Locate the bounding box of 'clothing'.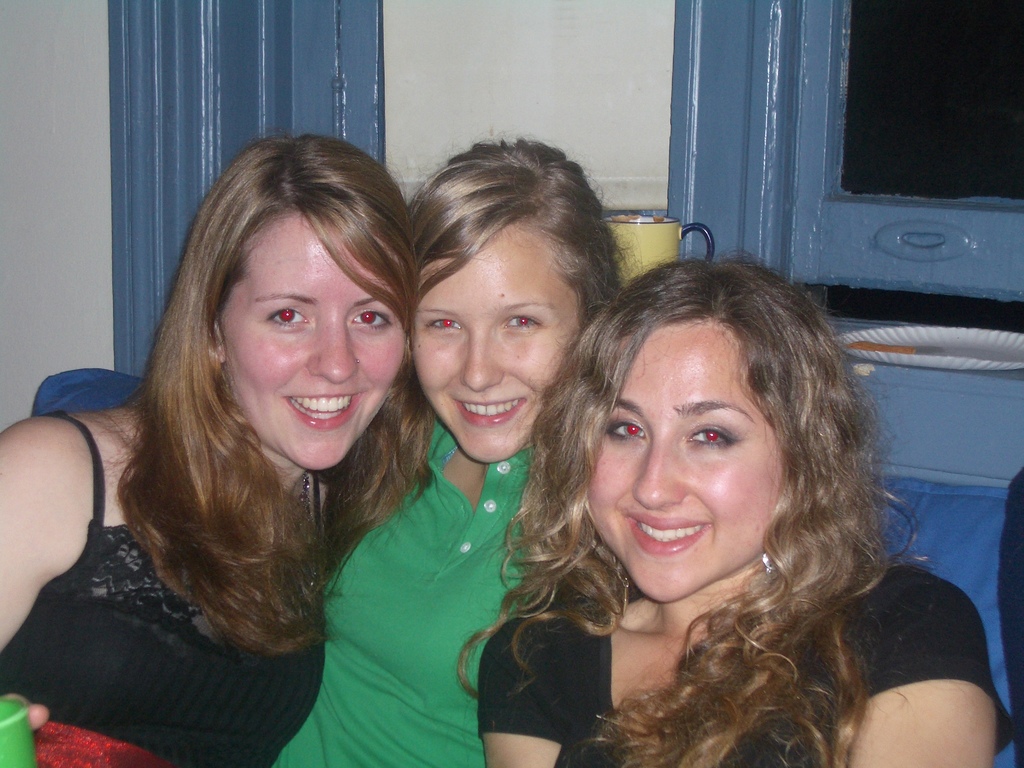
Bounding box: BBox(476, 564, 1016, 767).
